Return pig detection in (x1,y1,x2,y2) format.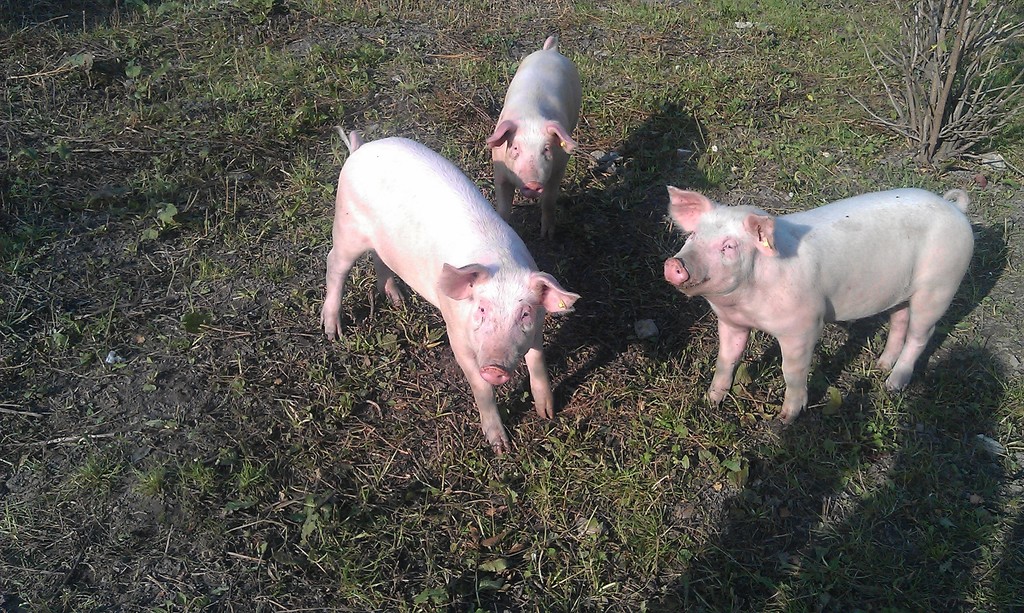
(488,33,581,248).
